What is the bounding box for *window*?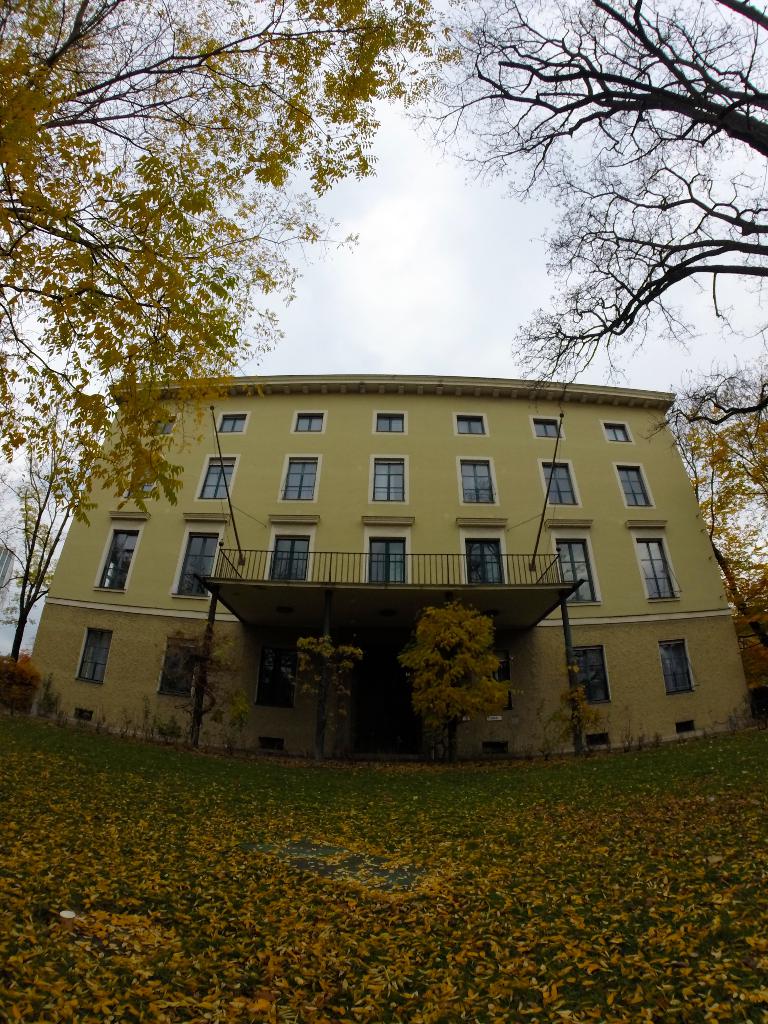
l=196, t=455, r=238, b=499.
